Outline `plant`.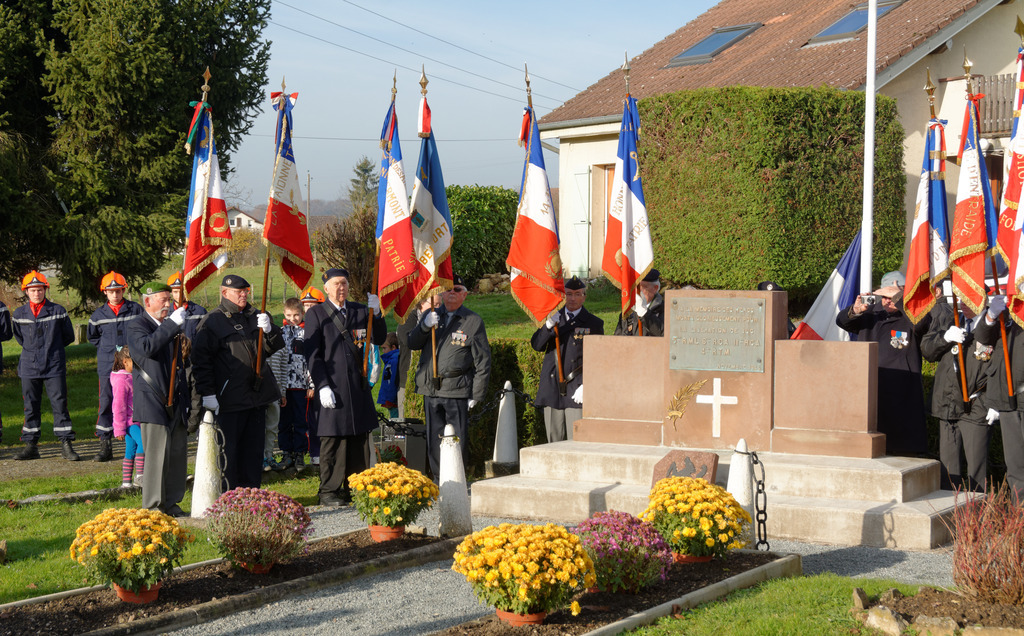
Outline: left=560, top=504, right=668, bottom=595.
